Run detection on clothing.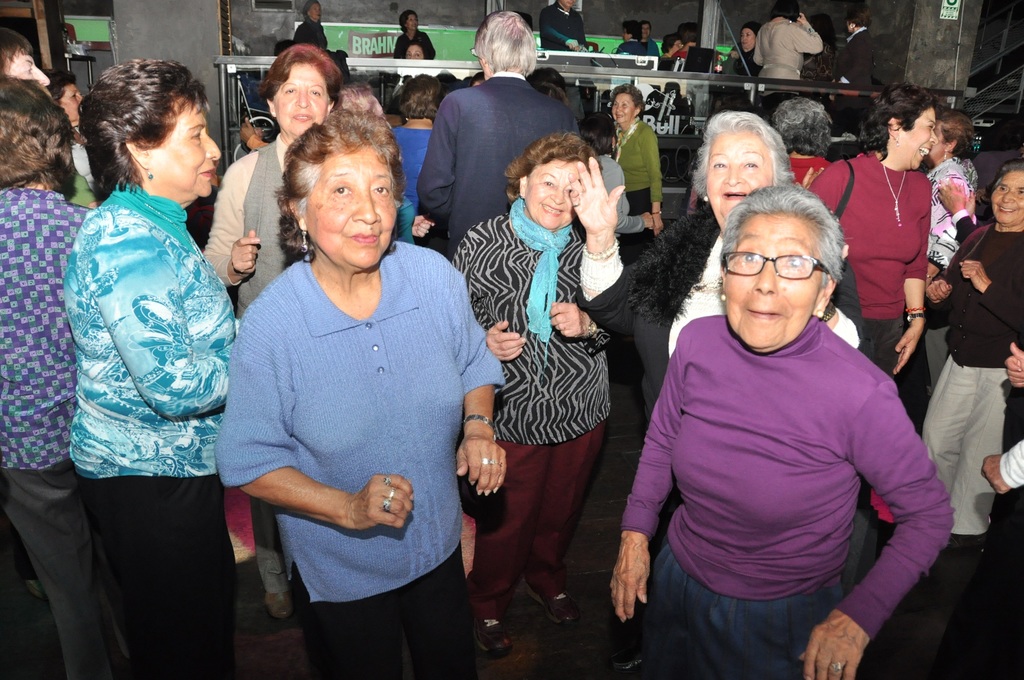
Result: (left=290, top=542, right=480, bottom=679).
